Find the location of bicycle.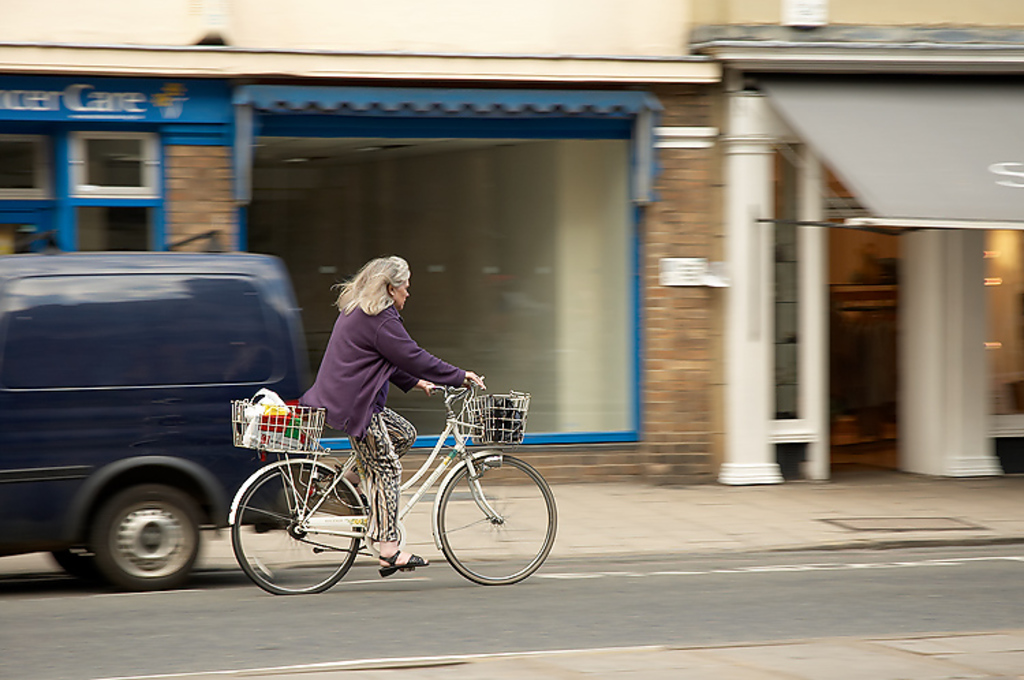
Location: box(210, 378, 558, 584).
